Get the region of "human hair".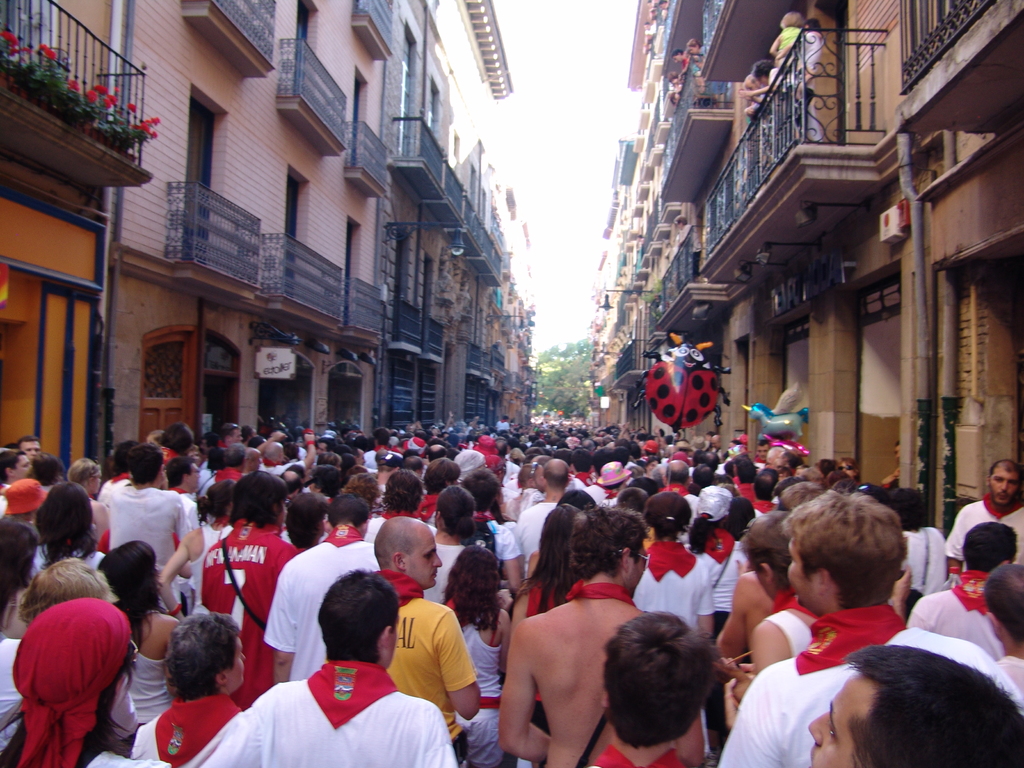
170, 609, 242, 703.
